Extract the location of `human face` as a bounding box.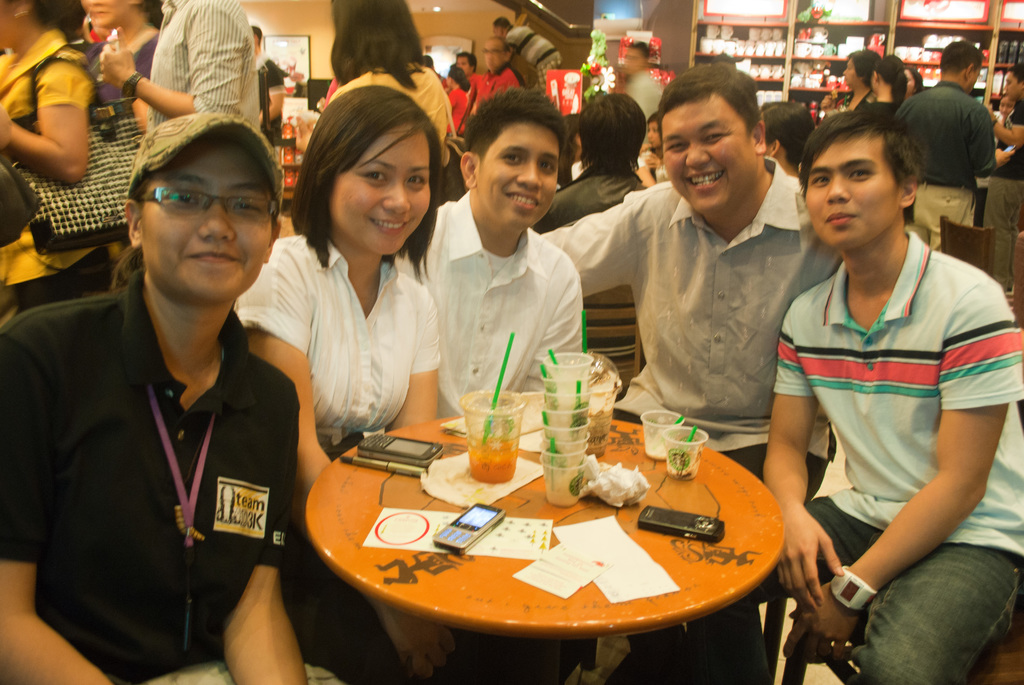
(left=870, top=70, right=879, bottom=95).
